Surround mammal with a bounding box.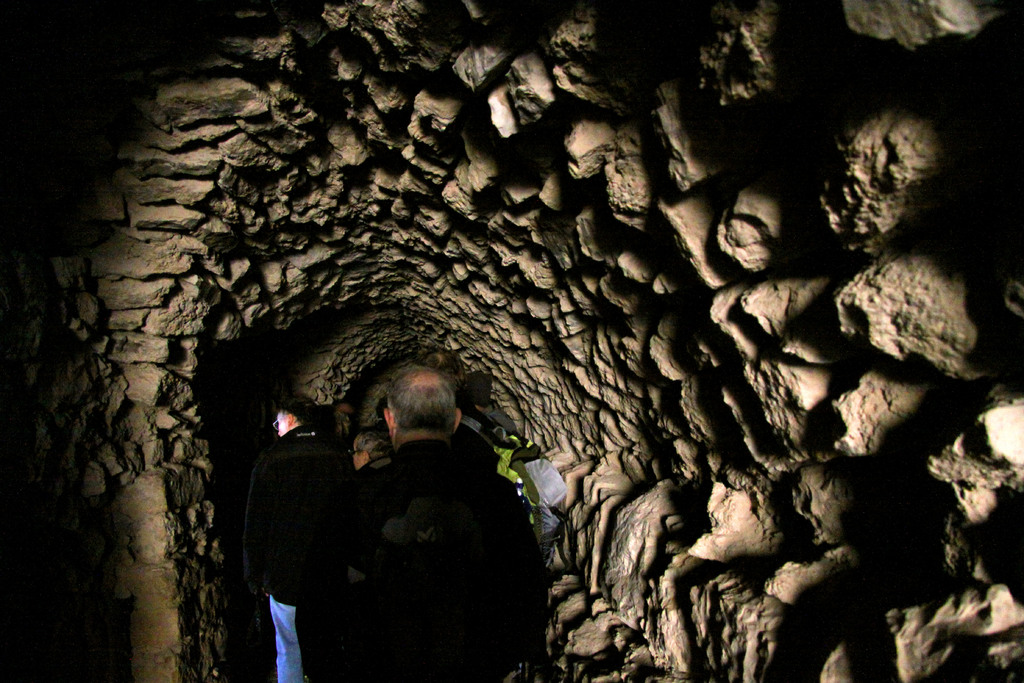
[460, 366, 524, 503].
